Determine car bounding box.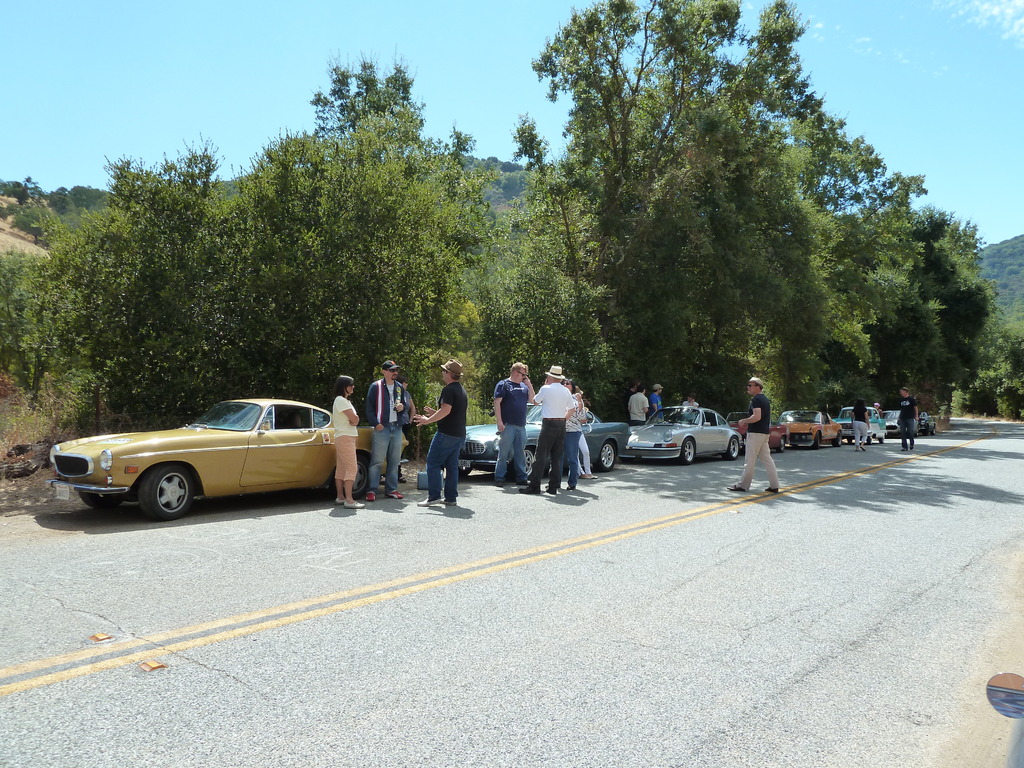
Determined: x1=42 y1=400 x2=409 y2=522.
